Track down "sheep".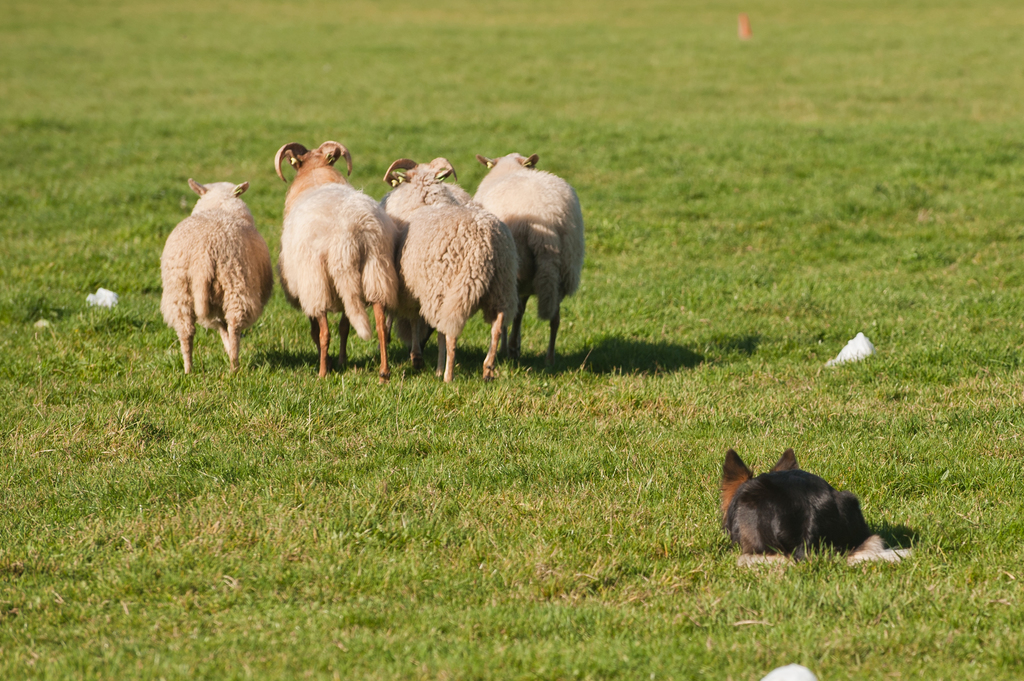
Tracked to bbox(159, 175, 274, 374).
